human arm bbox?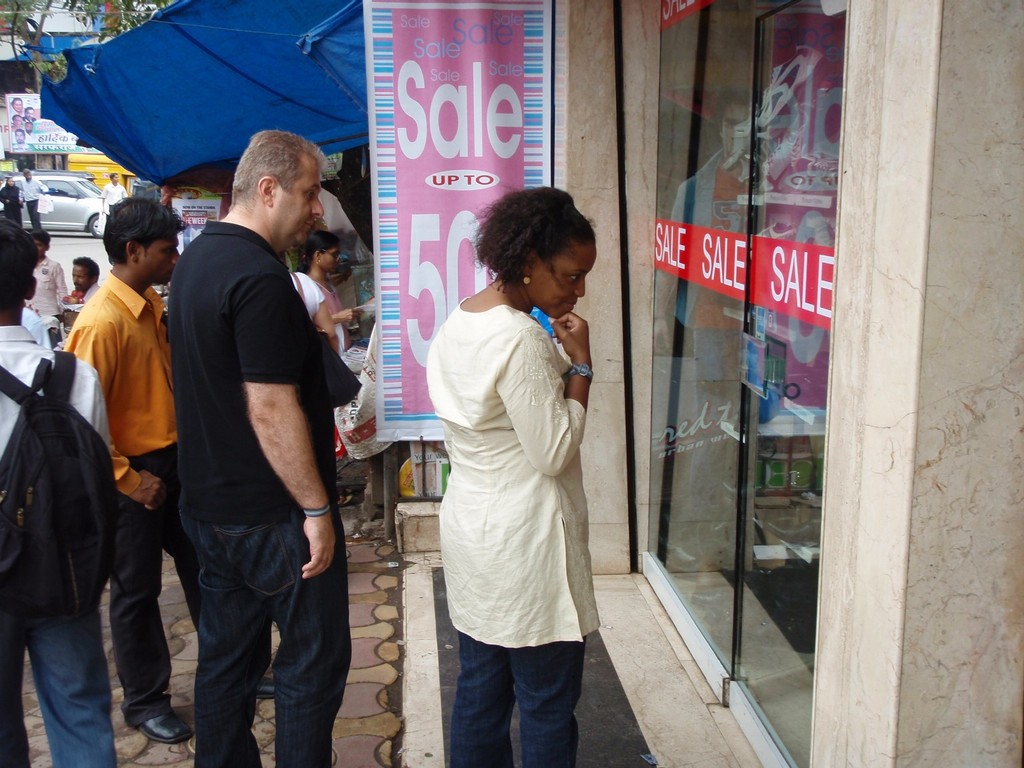
[41, 181, 47, 188]
